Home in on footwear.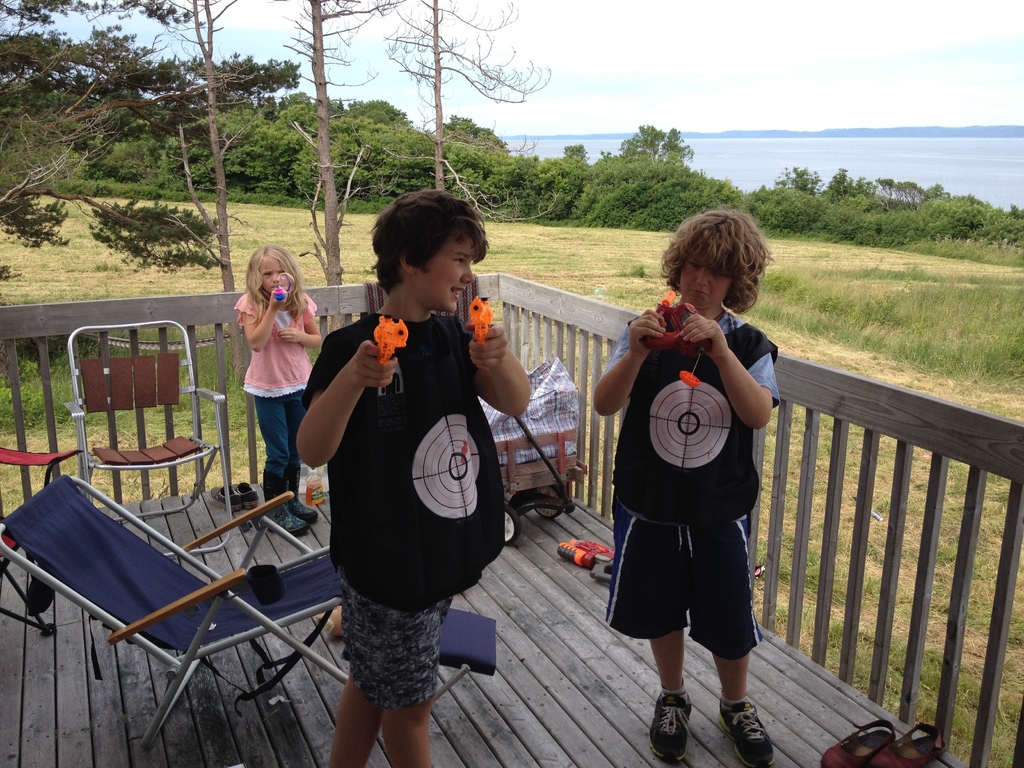
Homed in at 869/718/950/767.
